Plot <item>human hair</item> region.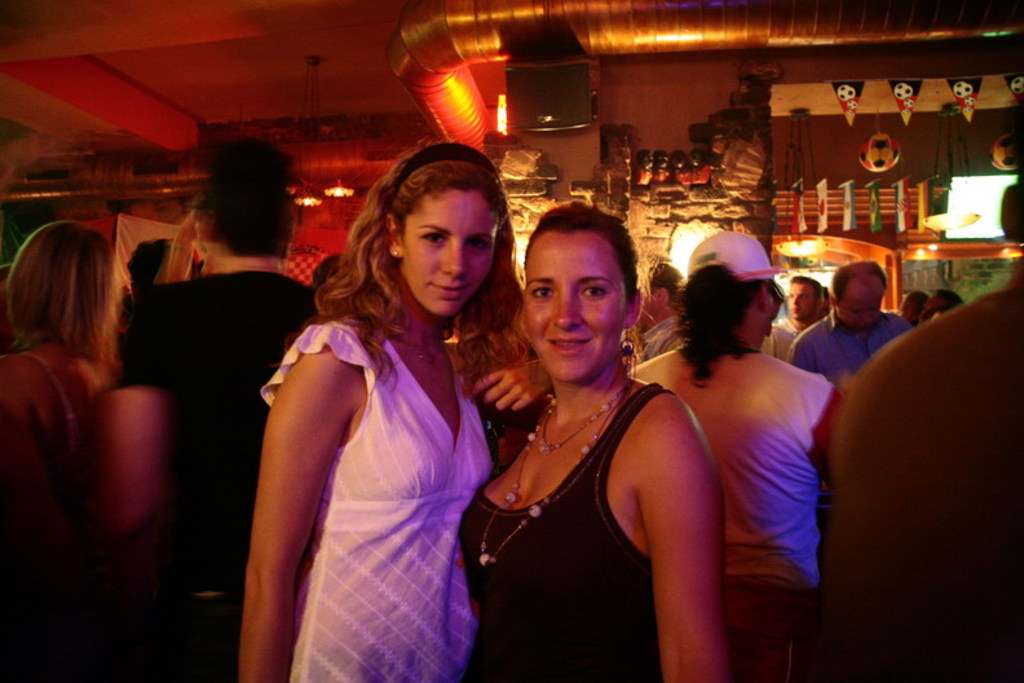
Plotted at pyautogui.locateOnScreen(674, 260, 758, 383).
